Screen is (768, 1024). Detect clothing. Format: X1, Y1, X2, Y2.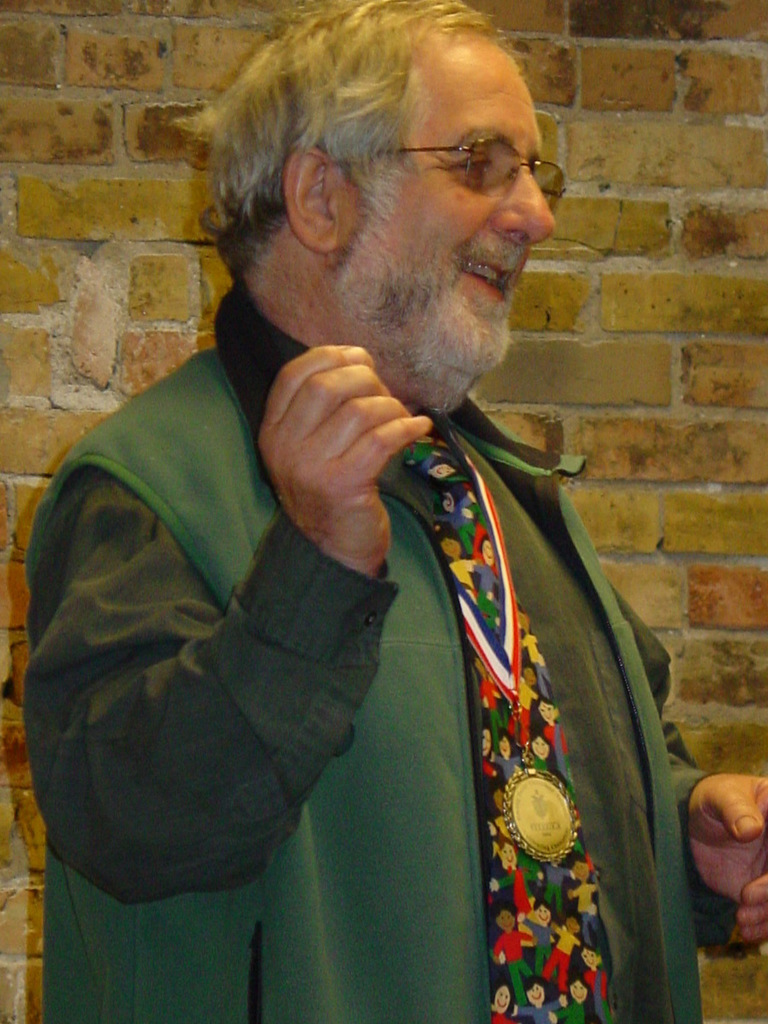
25, 287, 735, 1023.
